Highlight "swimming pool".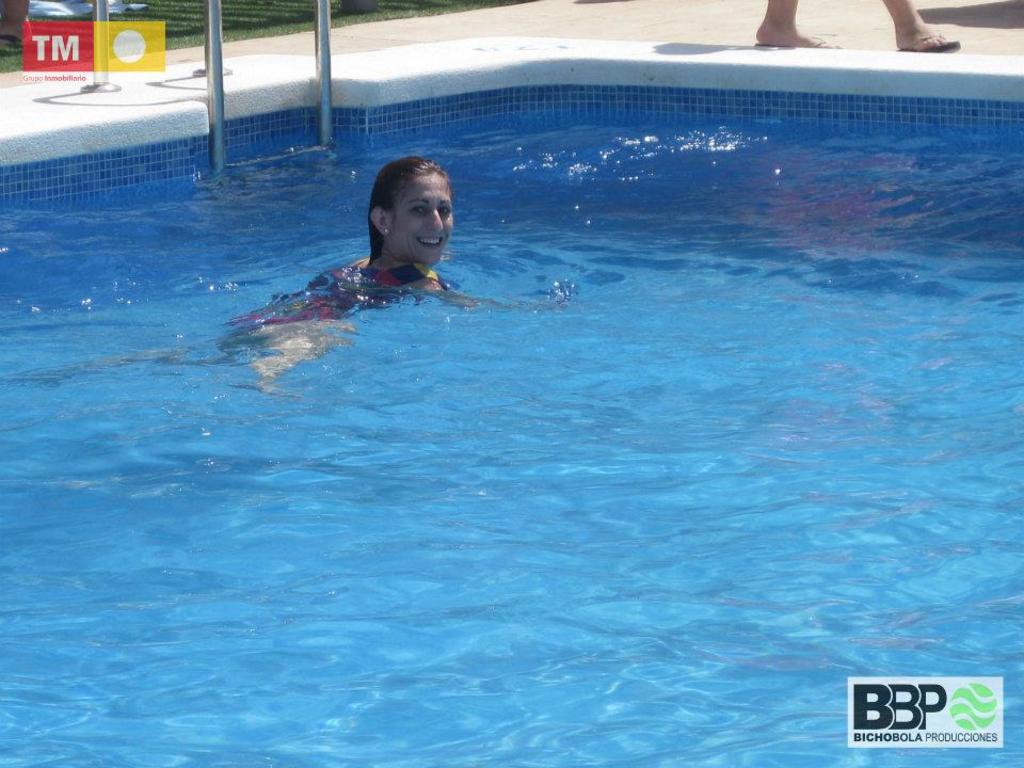
Highlighted region: bbox=[97, 0, 1023, 713].
